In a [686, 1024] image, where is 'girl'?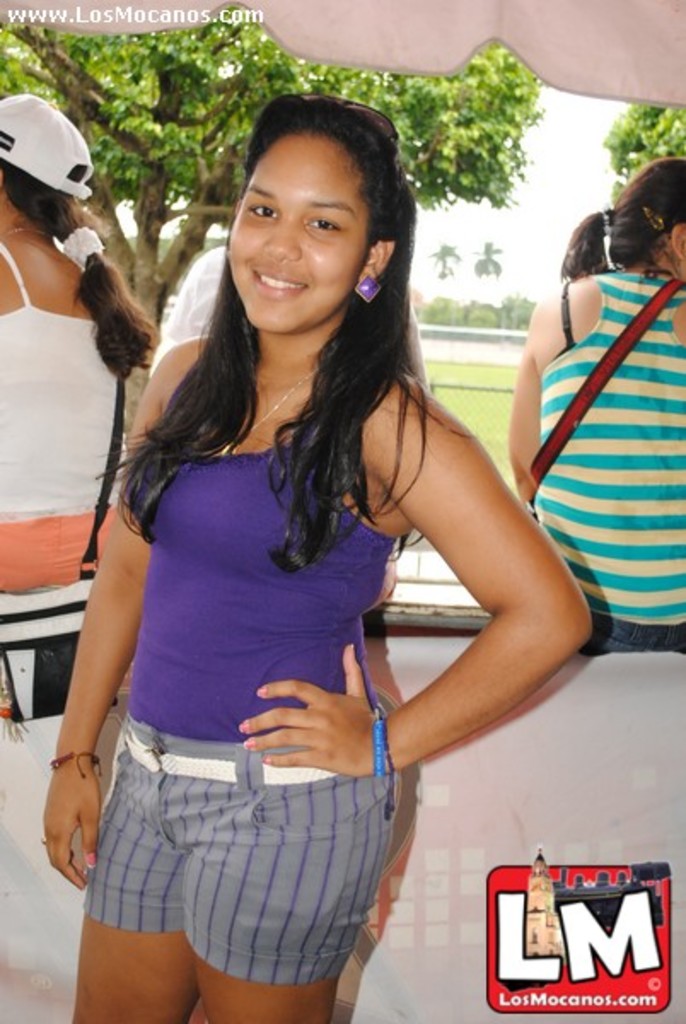
<region>505, 155, 684, 657</region>.
